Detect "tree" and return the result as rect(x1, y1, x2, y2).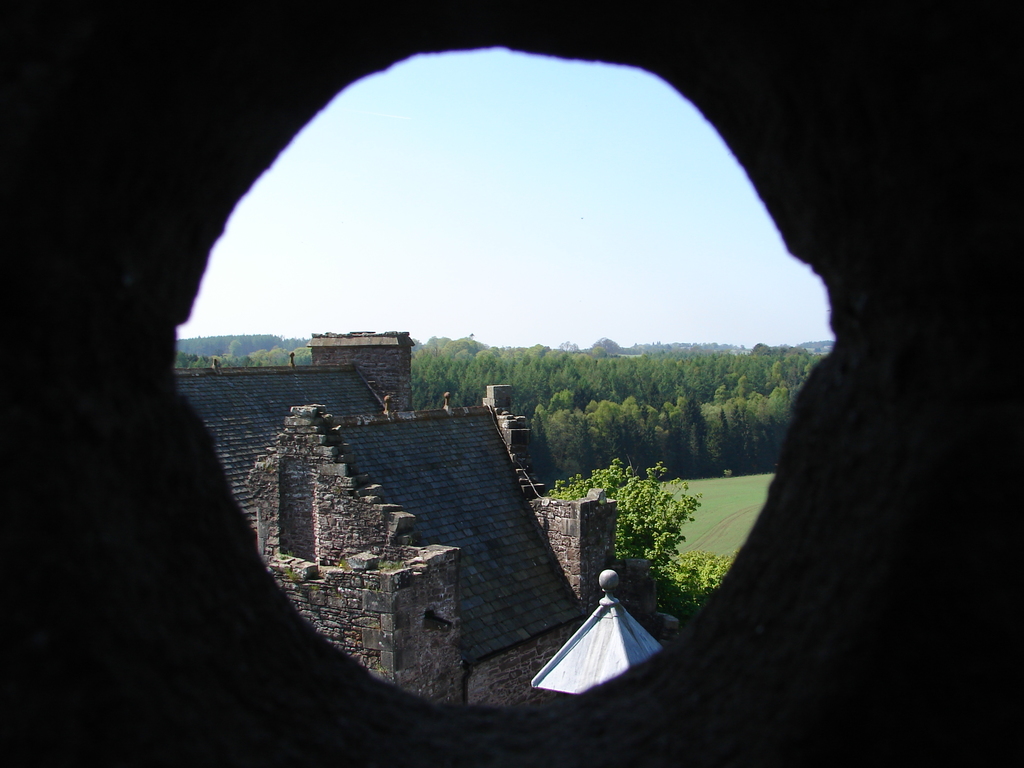
rect(173, 330, 314, 365).
